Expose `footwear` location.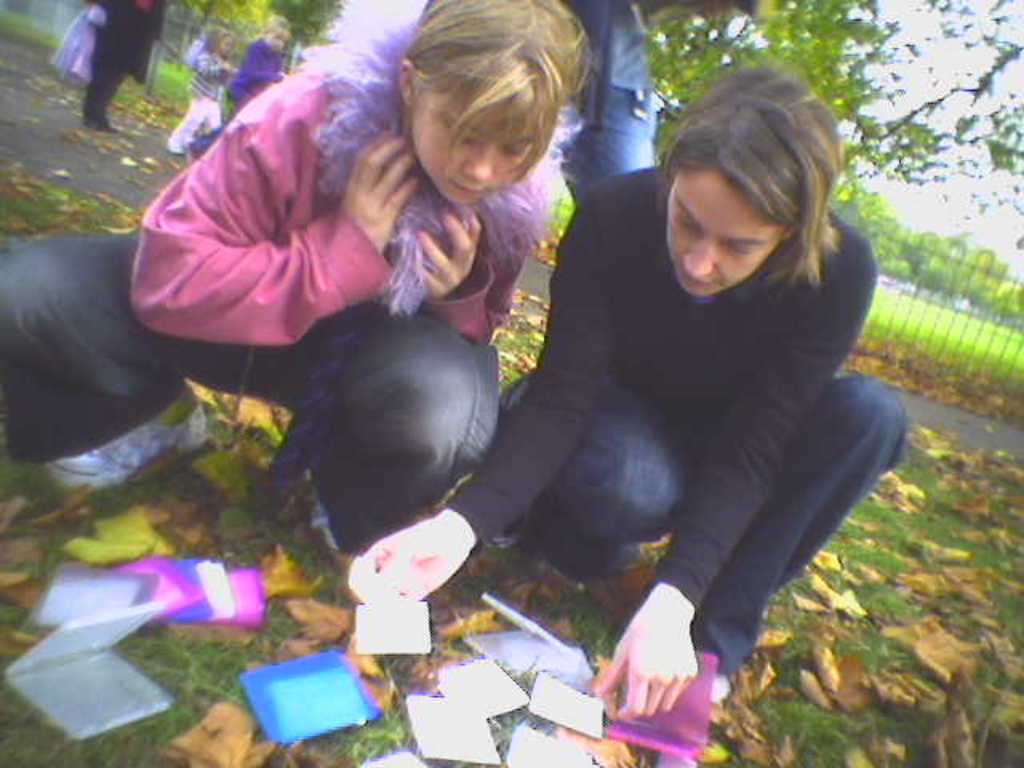
Exposed at bbox=(51, 389, 214, 490).
